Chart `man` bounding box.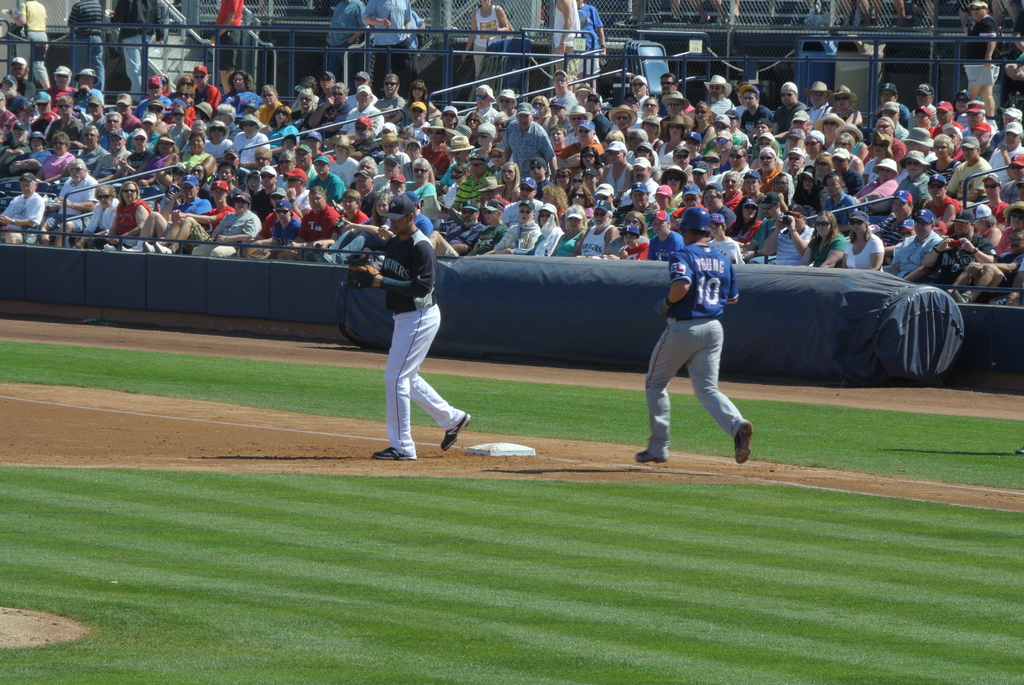
Charted: <bbox>234, 111, 269, 164</bbox>.
